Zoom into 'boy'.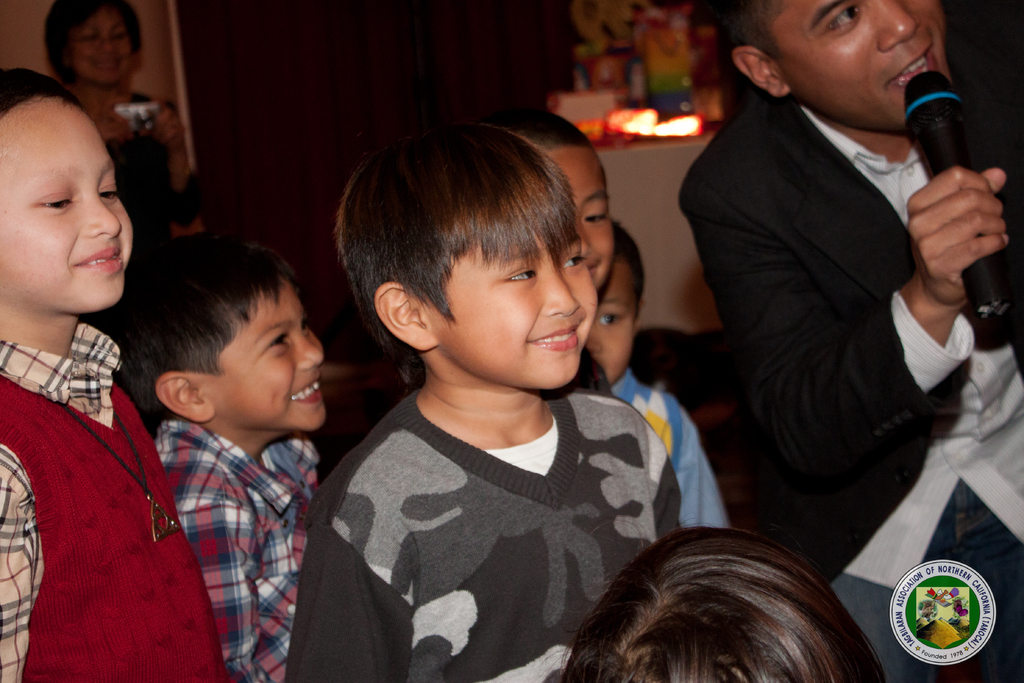
Zoom target: box=[0, 66, 228, 682].
